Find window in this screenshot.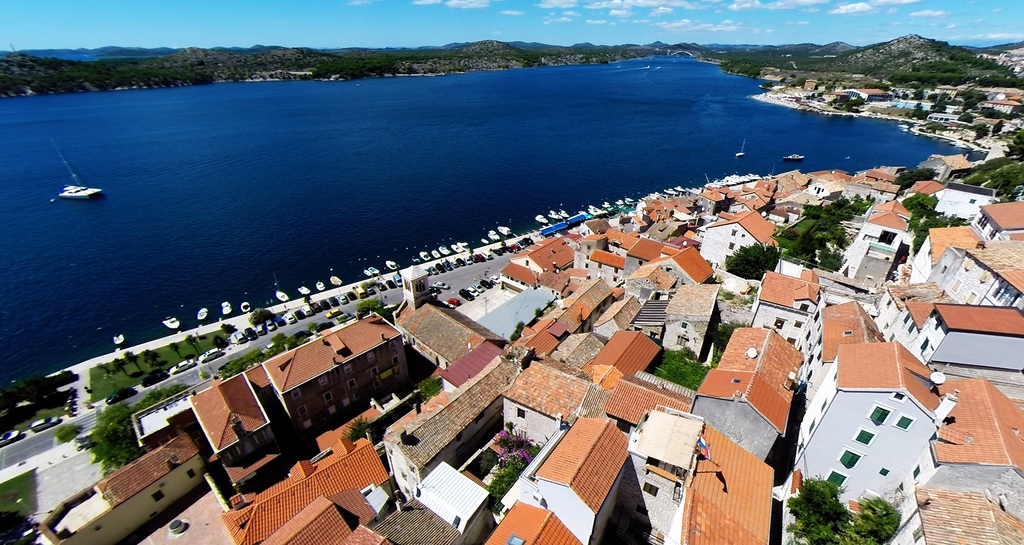
The bounding box for window is bbox=[635, 260, 641, 267].
